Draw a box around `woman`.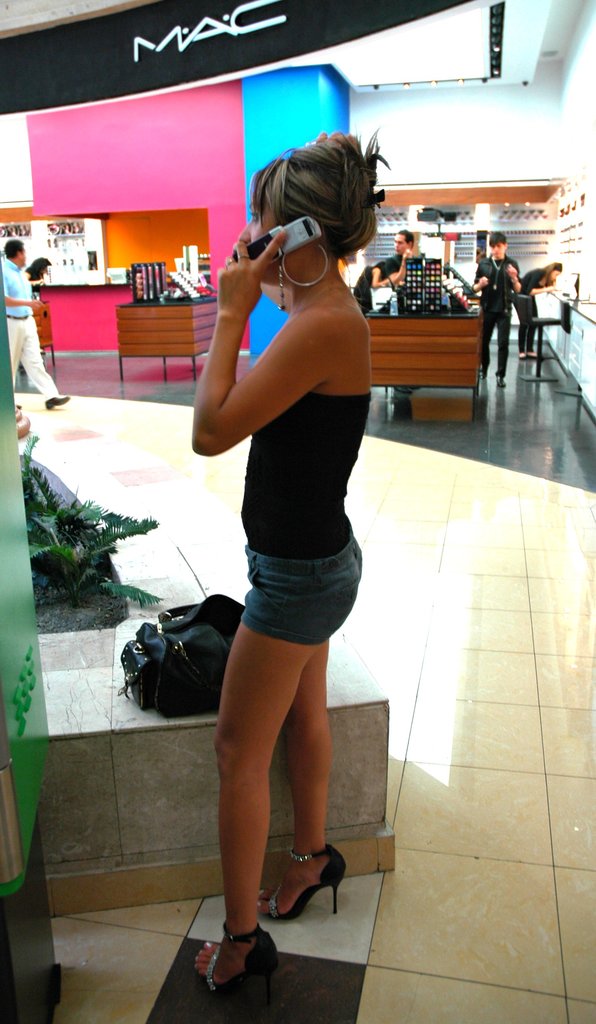
{"x1": 155, "y1": 100, "x2": 375, "y2": 1003}.
